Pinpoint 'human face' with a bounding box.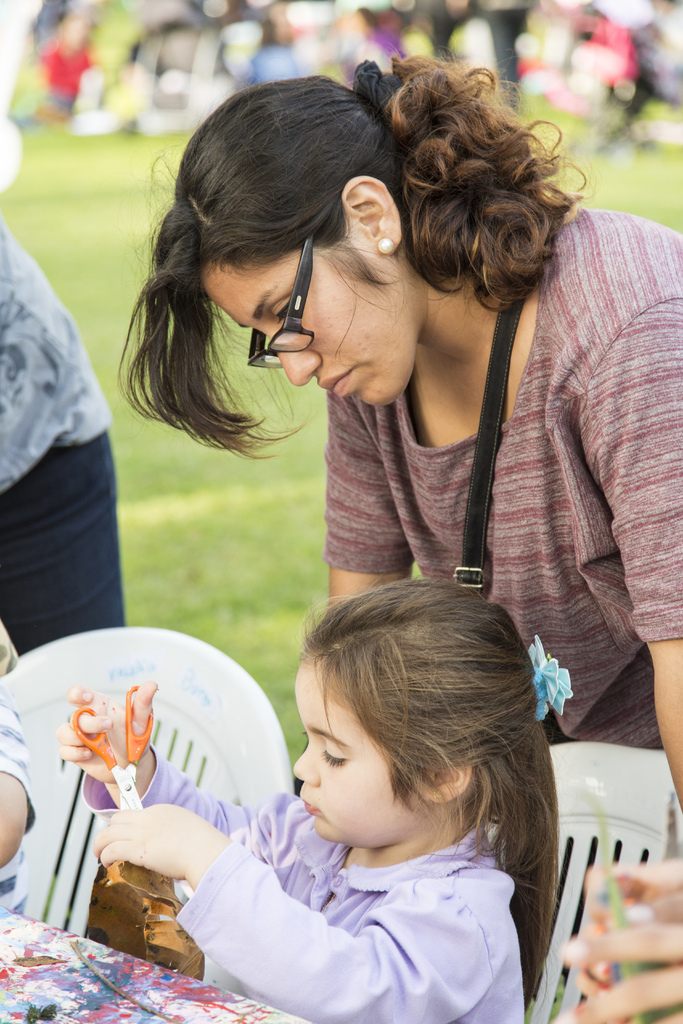
select_region(206, 236, 418, 410).
